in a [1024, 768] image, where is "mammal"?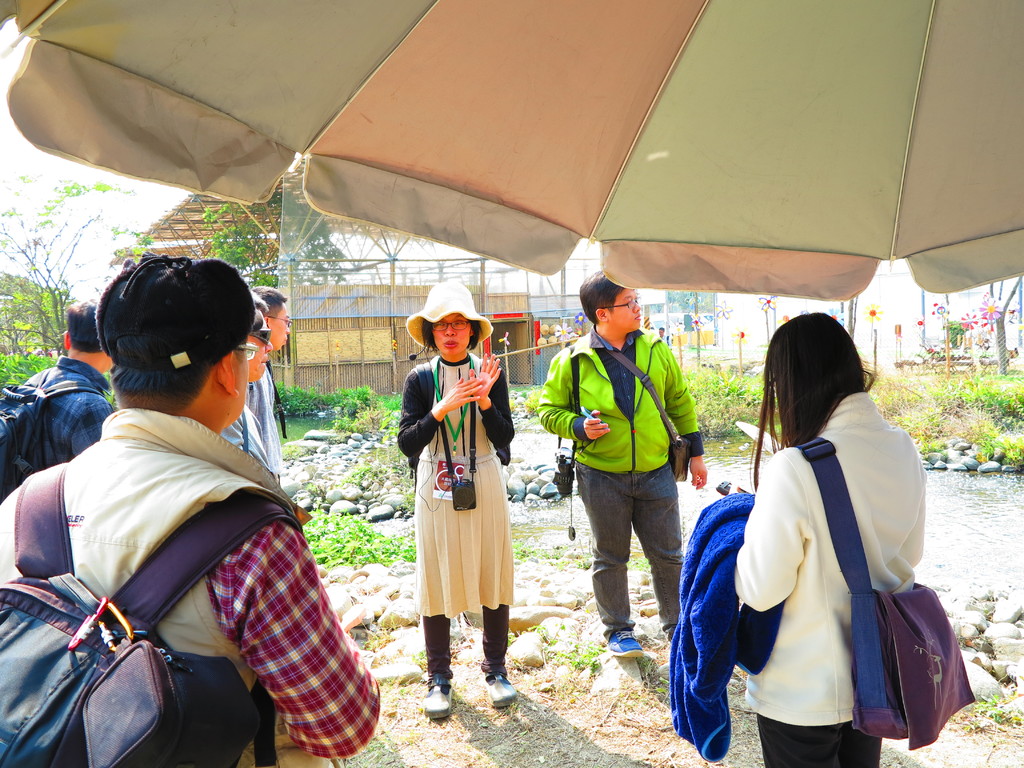
BBox(218, 291, 271, 469).
